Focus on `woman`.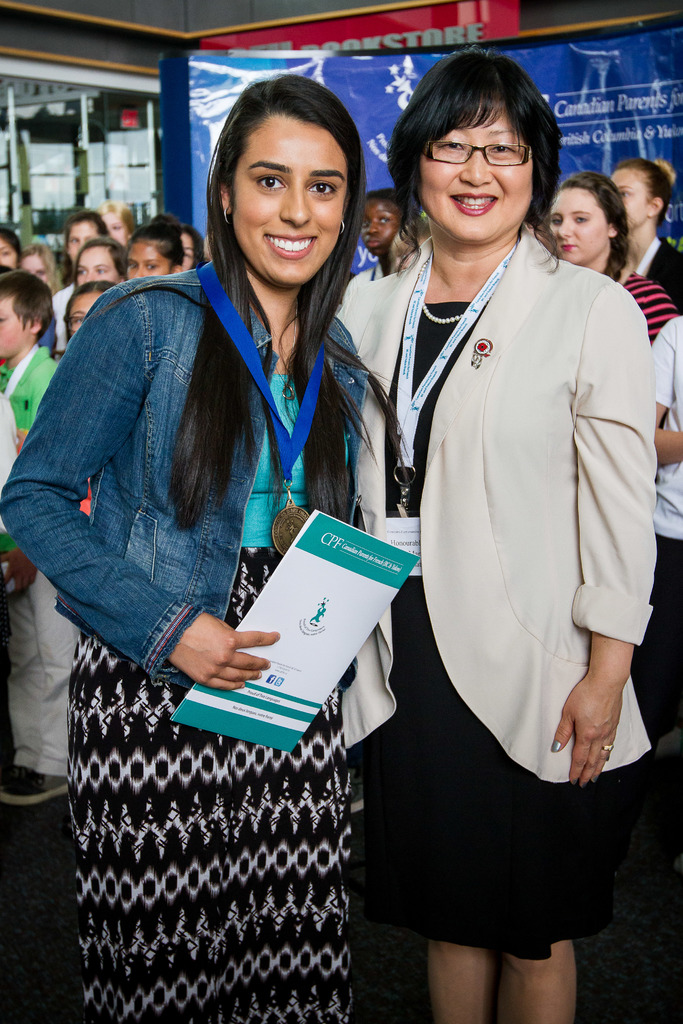
Focused at (124, 214, 188, 283).
